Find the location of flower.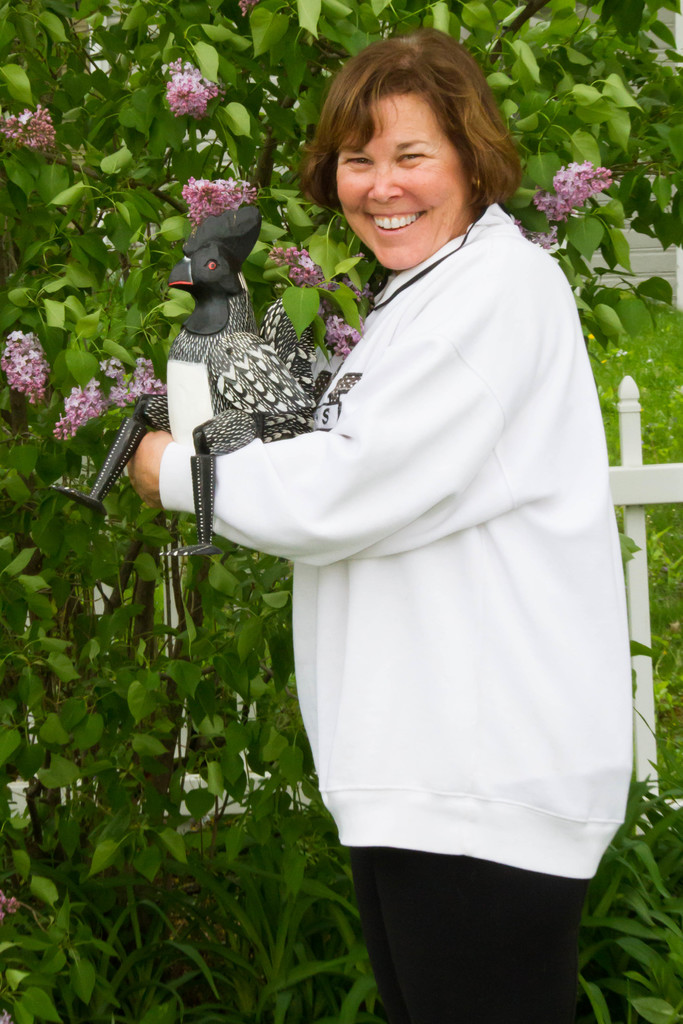
Location: Rect(555, 157, 614, 202).
